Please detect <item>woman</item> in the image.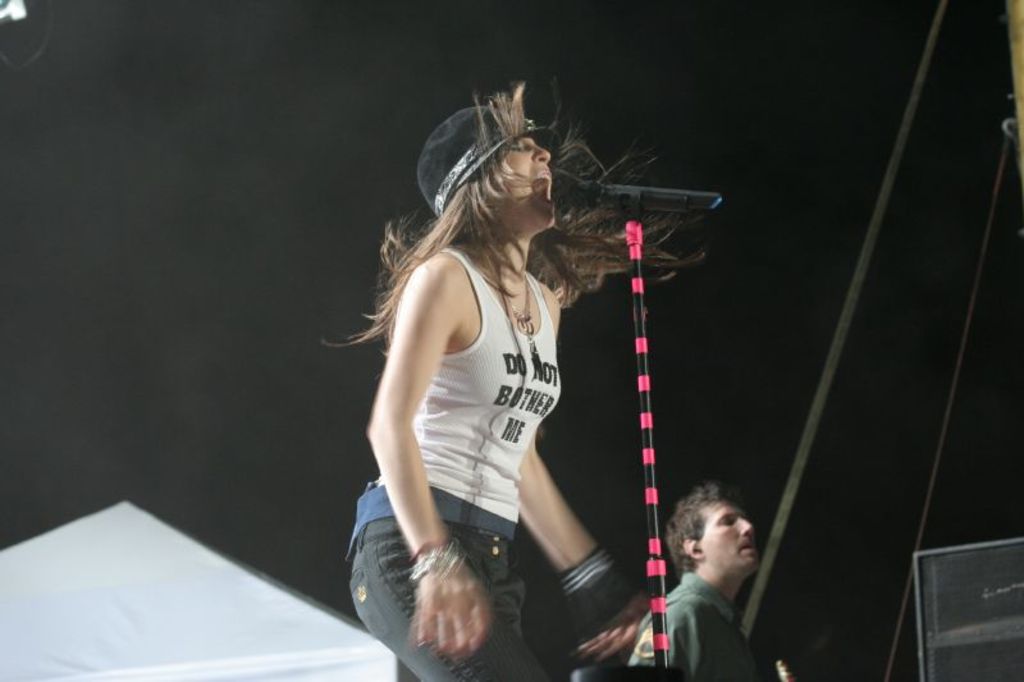
bbox(349, 93, 644, 681).
